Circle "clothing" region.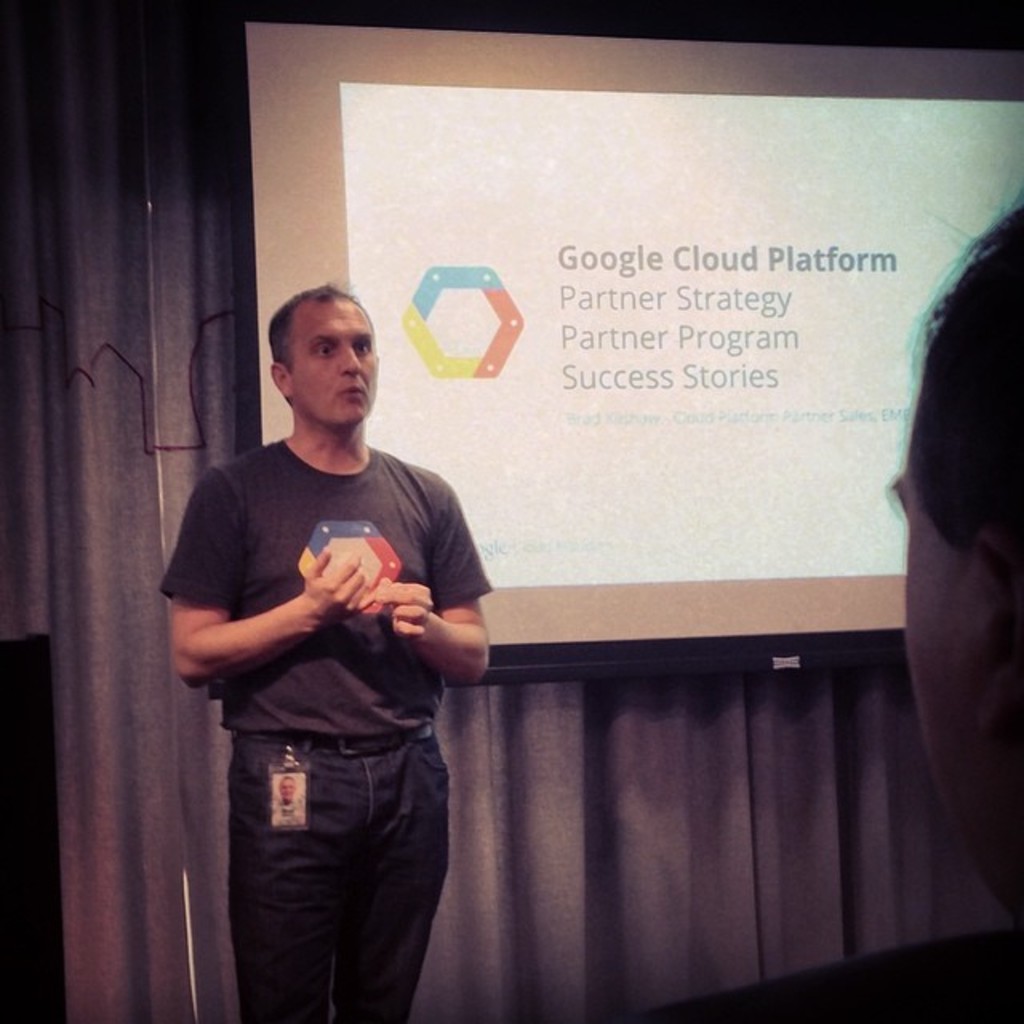
Region: (155, 432, 498, 1022).
